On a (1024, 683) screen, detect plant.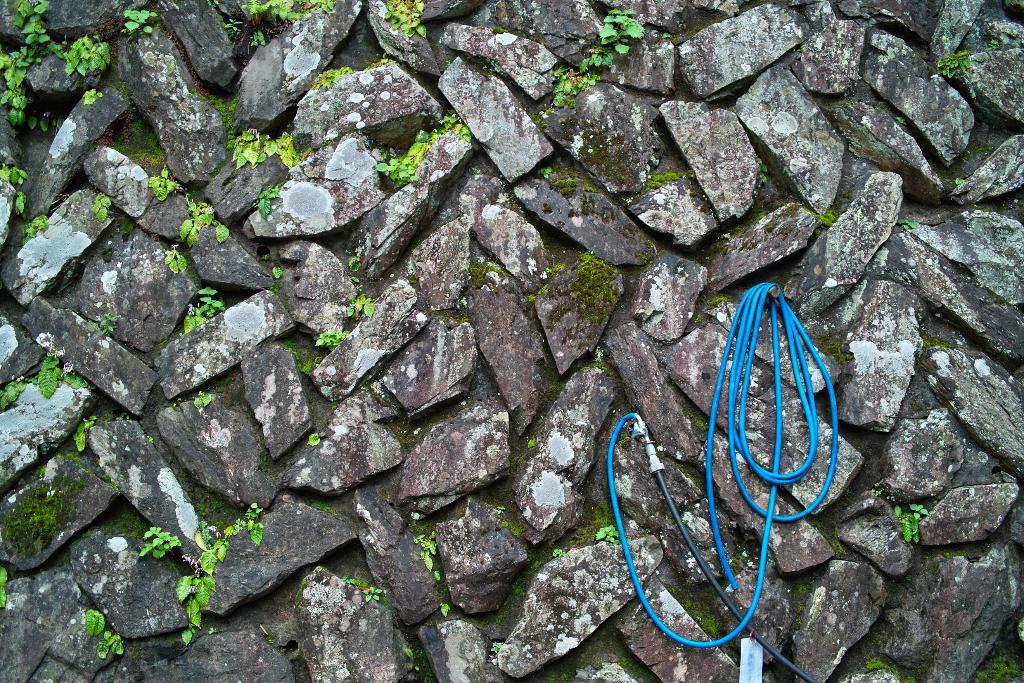
bbox(543, 261, 566, 277).
